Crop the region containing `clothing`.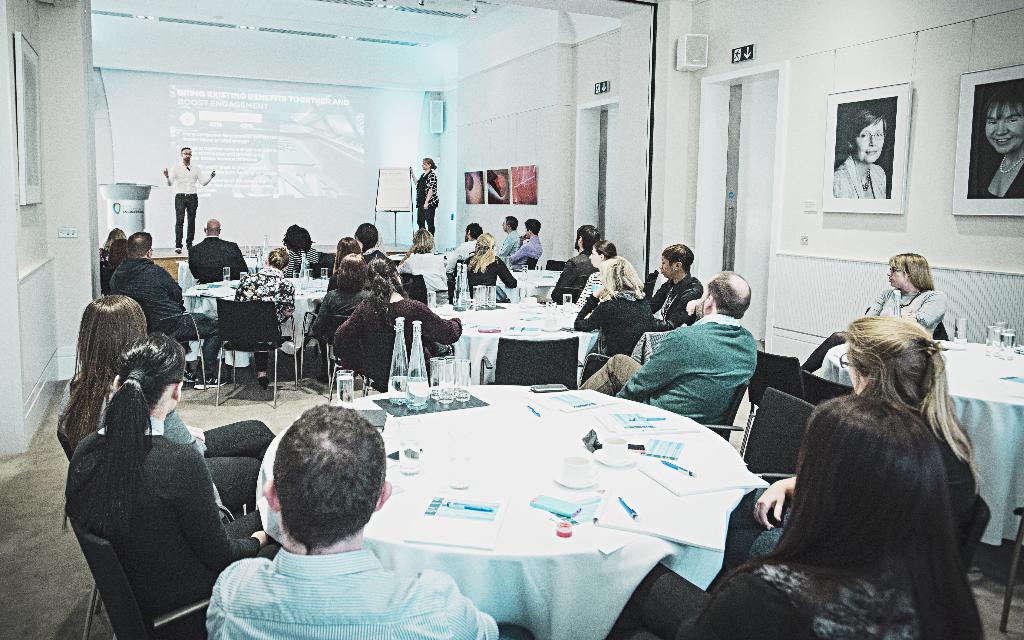
Crop region: {"x1": 729, "y1": 403, "x2": 976, "y2": 572}.
